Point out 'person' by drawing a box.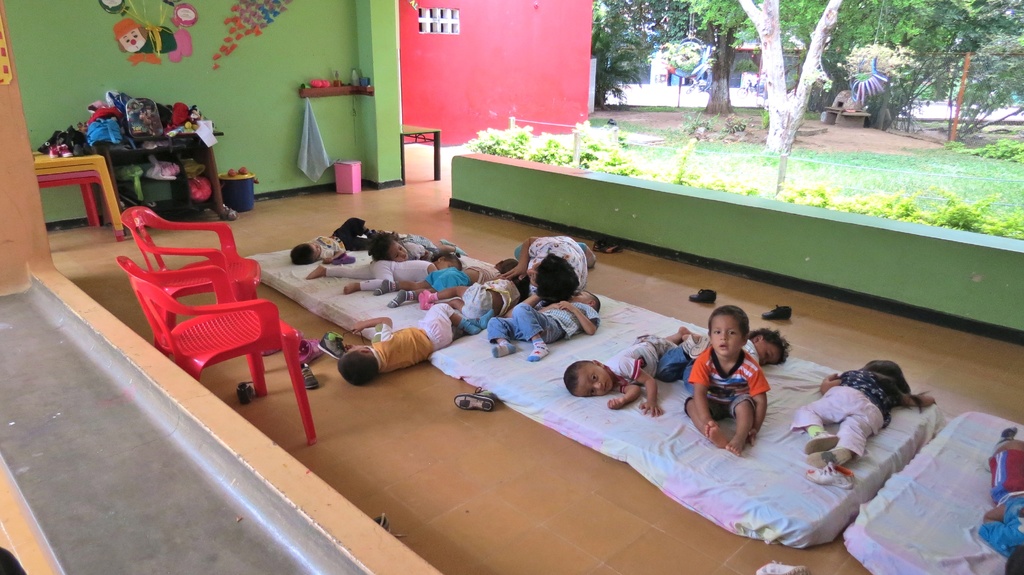
detection(566, 327, 689, 424).
